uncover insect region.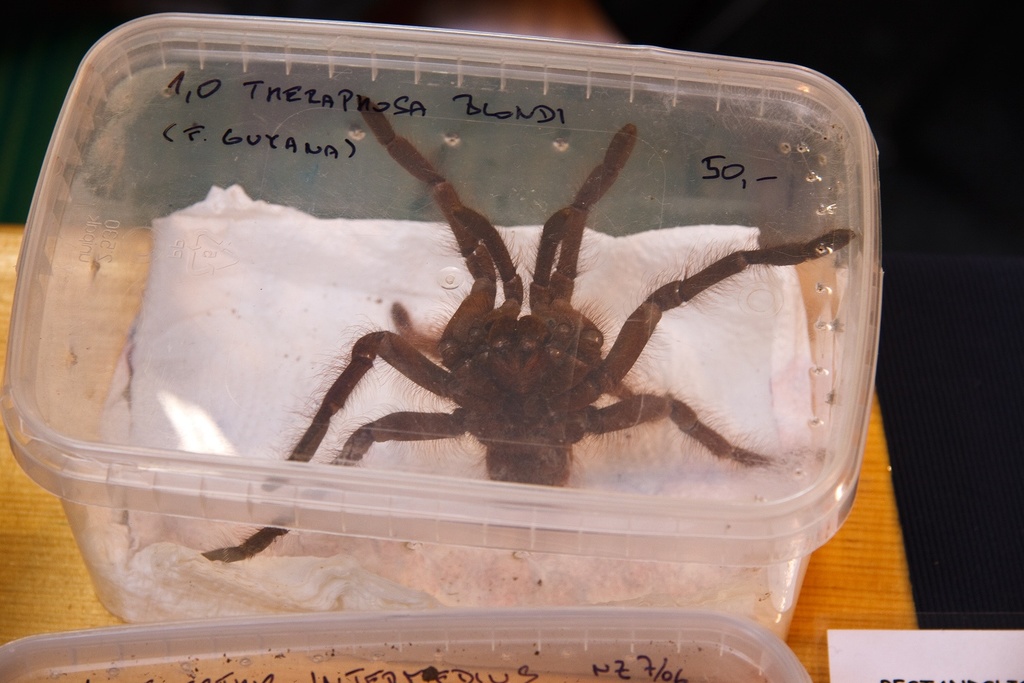
Uncovered: [205, 98, 859, 561].
